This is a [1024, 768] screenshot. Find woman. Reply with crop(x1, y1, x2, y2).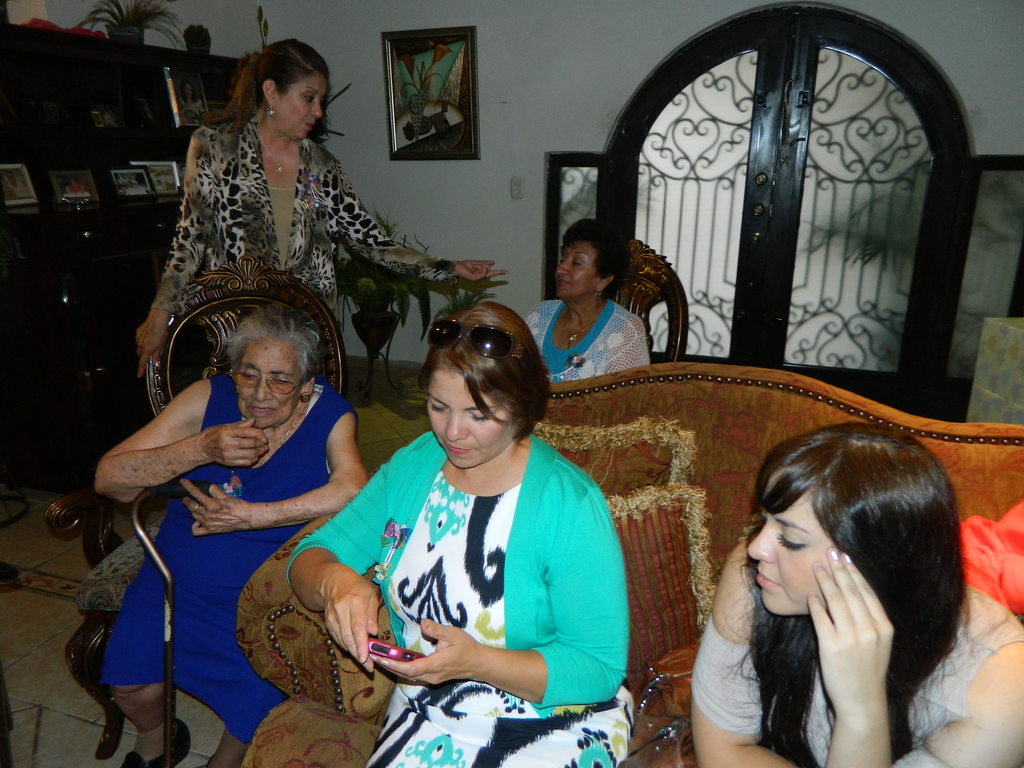
crop(93, 299, 366, 767).
